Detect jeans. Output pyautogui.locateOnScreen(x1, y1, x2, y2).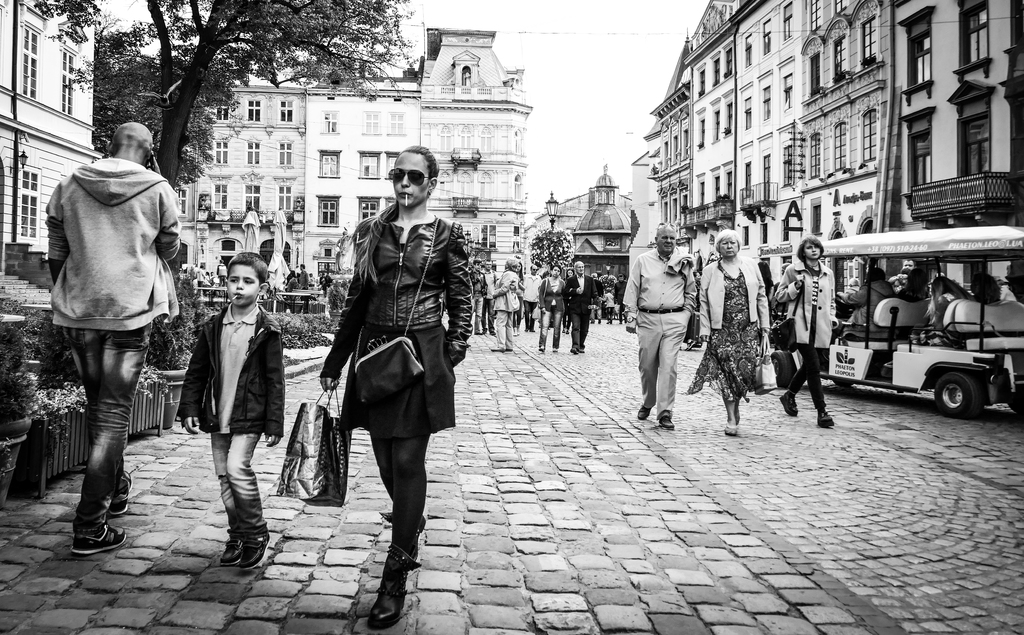
pyautogui.locateOnScreen(211, 436, 270, 541).
